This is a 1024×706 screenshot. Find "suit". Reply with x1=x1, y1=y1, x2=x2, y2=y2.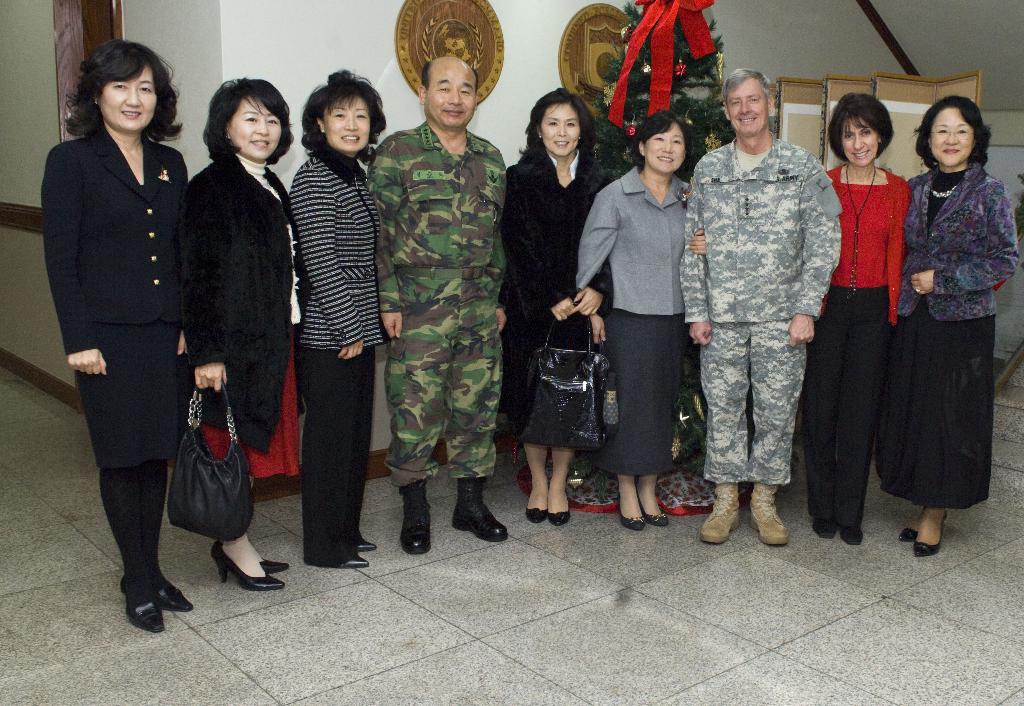
x1=45, y1=63, x2=205, y2=605.
